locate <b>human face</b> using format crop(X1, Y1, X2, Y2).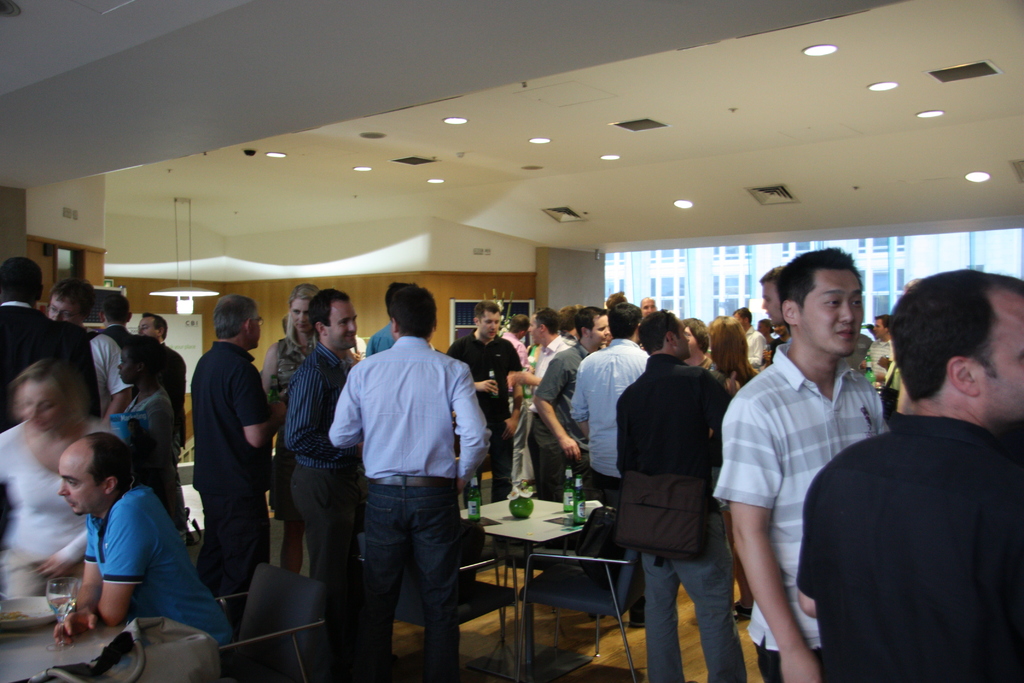
crop(976, 300, 1023, 425).
